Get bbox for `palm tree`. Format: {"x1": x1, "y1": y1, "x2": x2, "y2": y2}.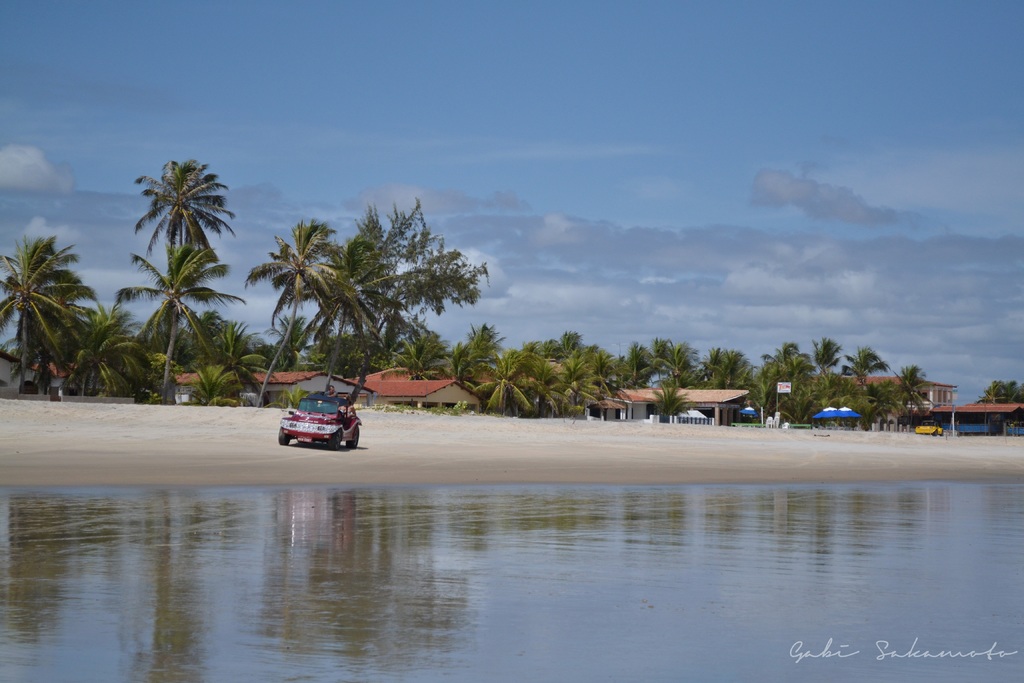
{"x1": 607, "y1": 339, "x2": 662, "y2": 414}.
